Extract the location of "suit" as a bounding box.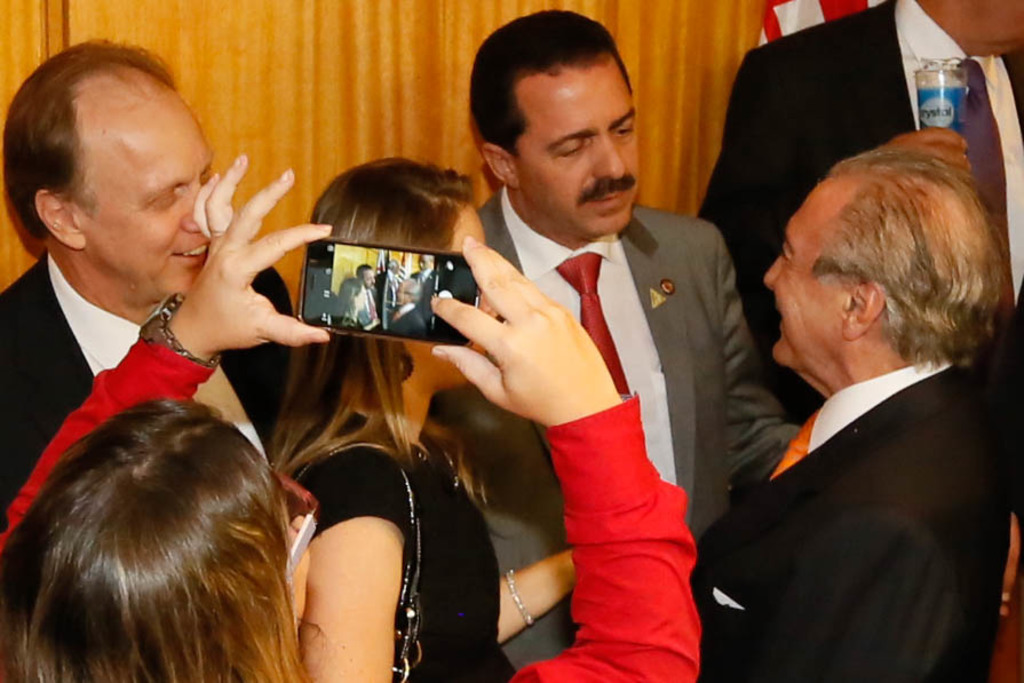
Rect(477, 185, 813, 682).
